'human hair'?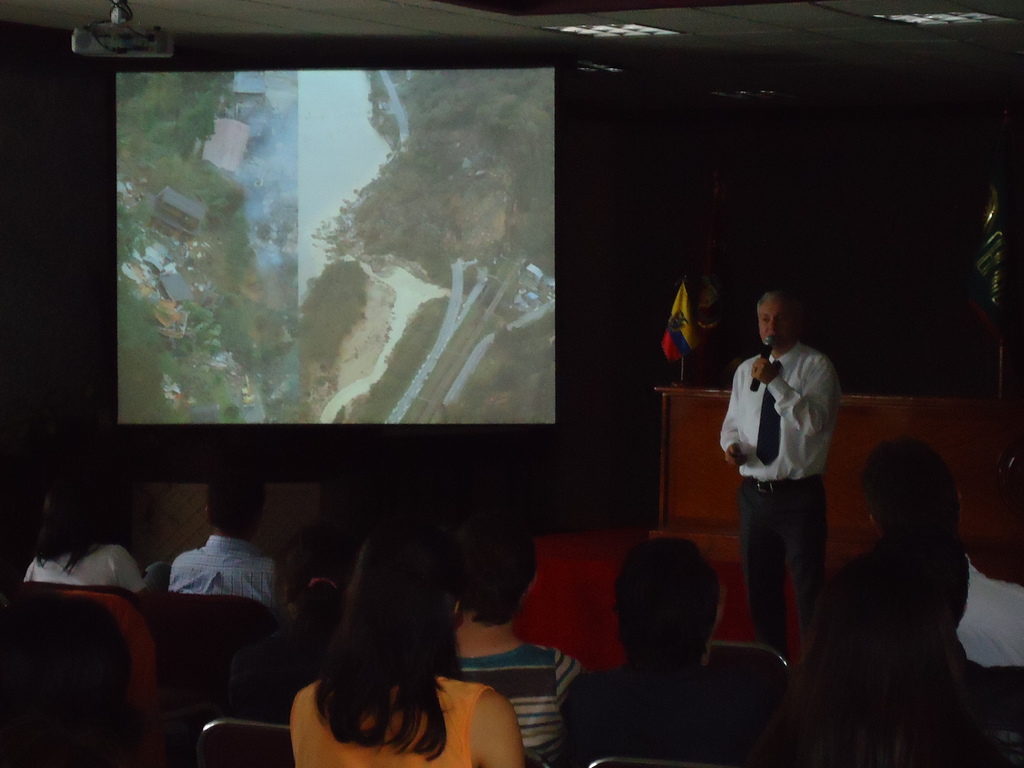
[284, 506, 486, 767]
